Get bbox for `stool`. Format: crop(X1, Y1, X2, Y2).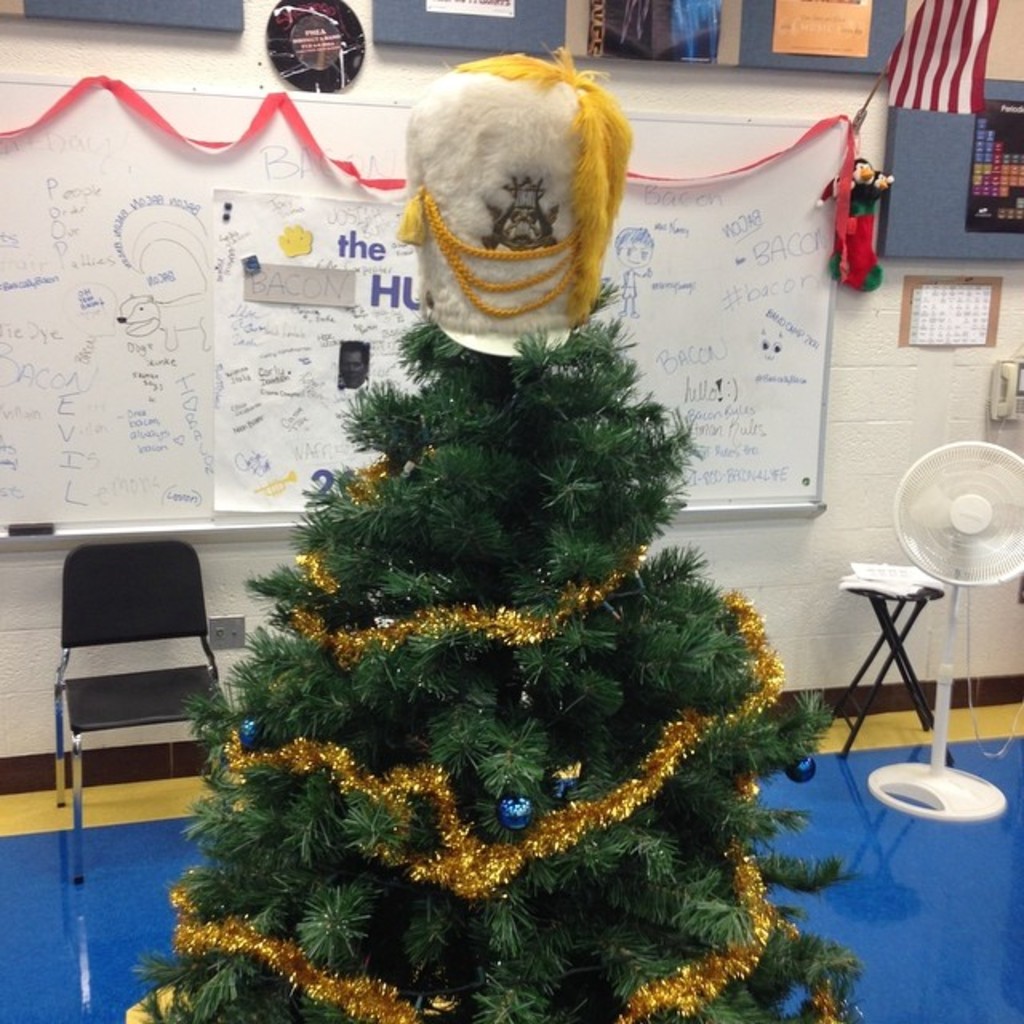
crop(827, 589, 936, 760).
